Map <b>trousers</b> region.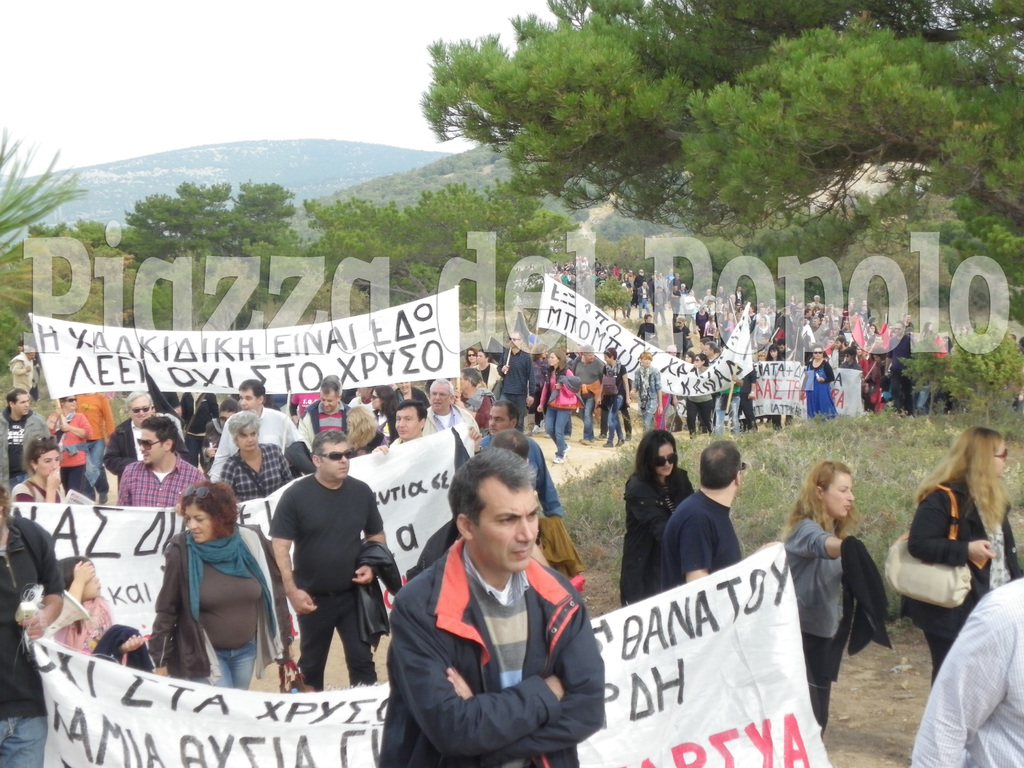
Mapped to detection(887, 369, 915, 417).
